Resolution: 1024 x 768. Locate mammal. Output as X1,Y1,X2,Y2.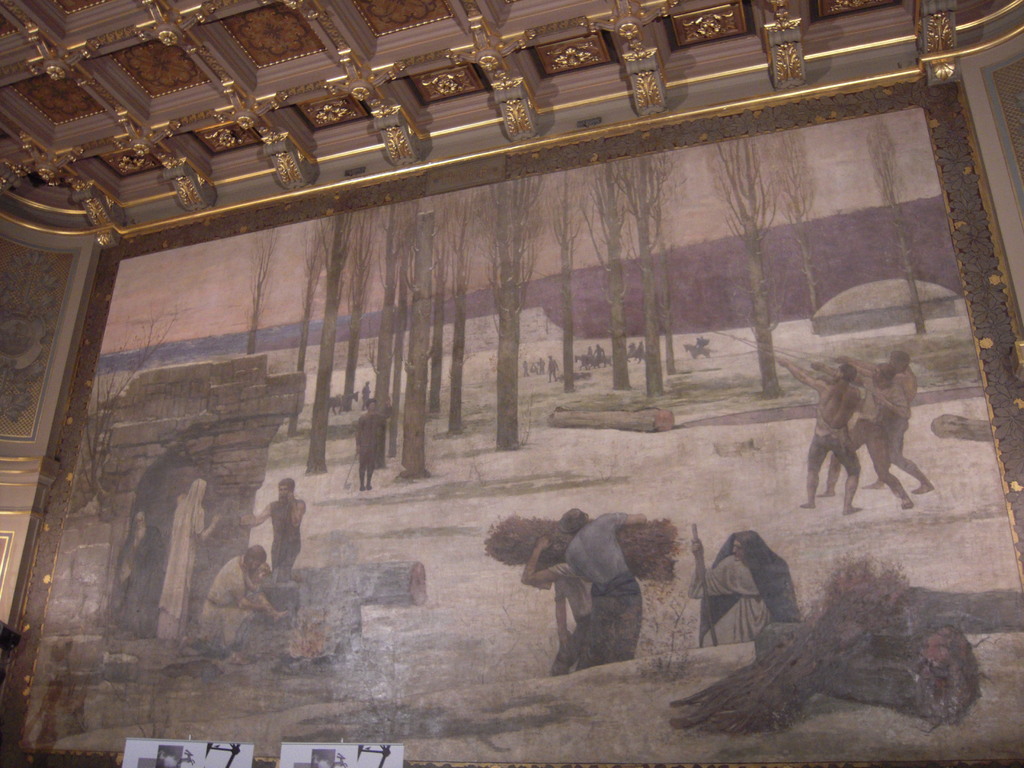
620,346,628,356.
